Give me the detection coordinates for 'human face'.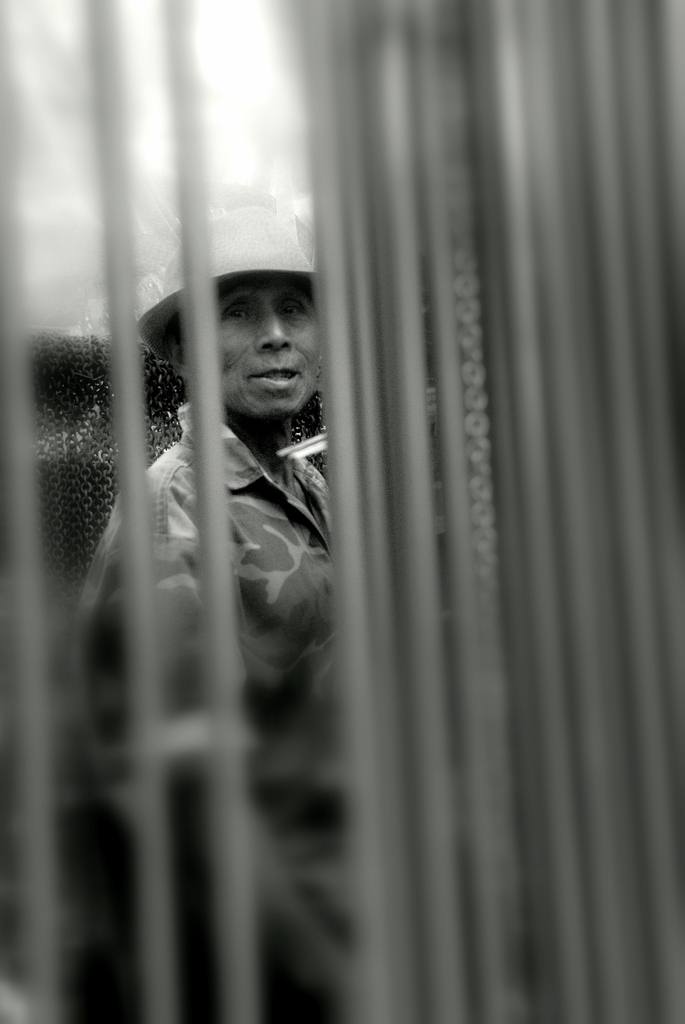
221, 273, 320, 426.
